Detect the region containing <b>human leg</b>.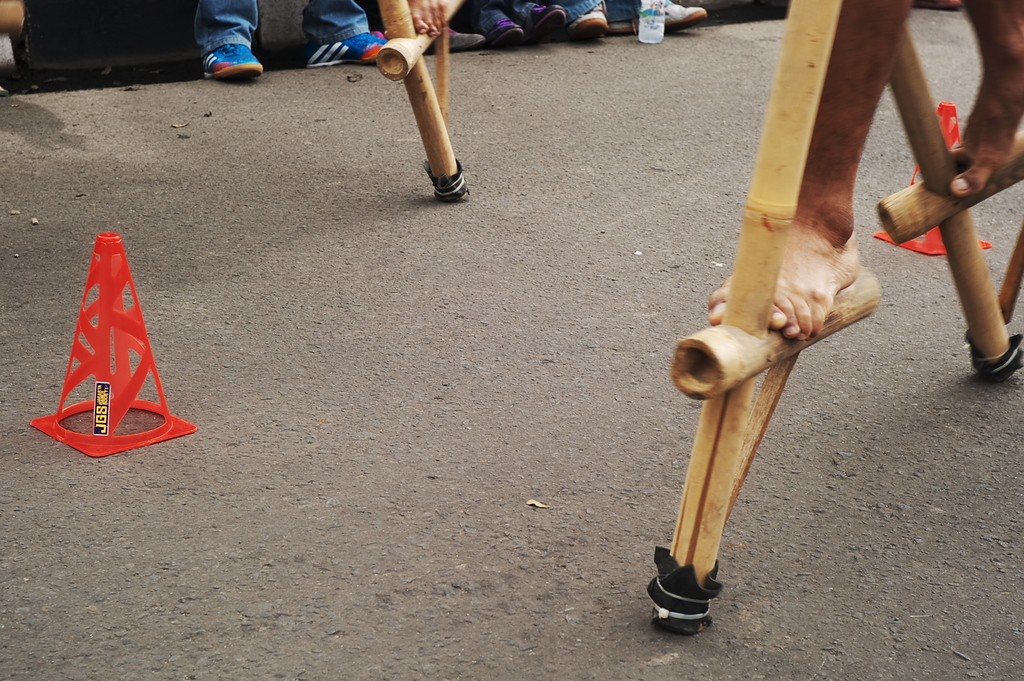
(x1=708, y1=0, x2=912, y2=342).
